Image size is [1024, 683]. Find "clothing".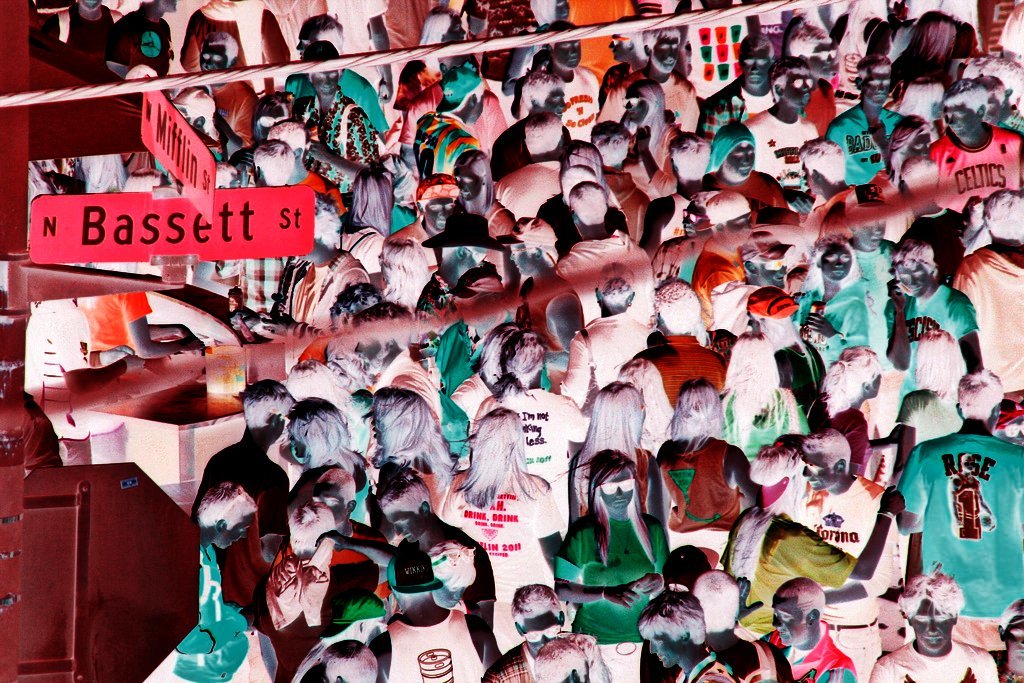
<bbox>472, 391, 593, 540</bbox>.
